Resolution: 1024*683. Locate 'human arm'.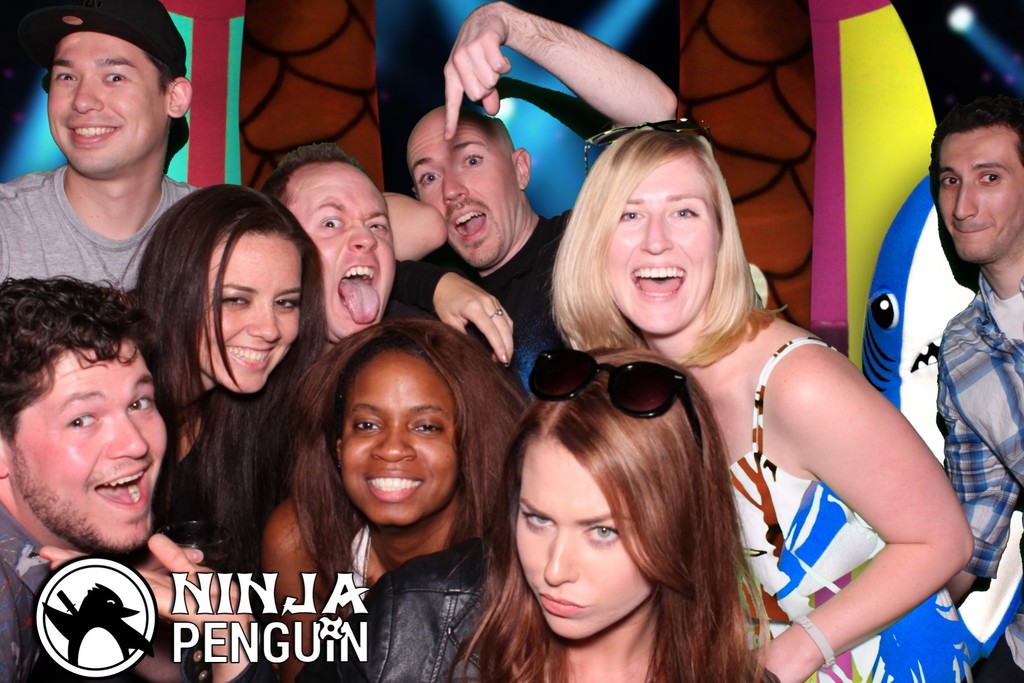
region(439, 0, 690, 143).
